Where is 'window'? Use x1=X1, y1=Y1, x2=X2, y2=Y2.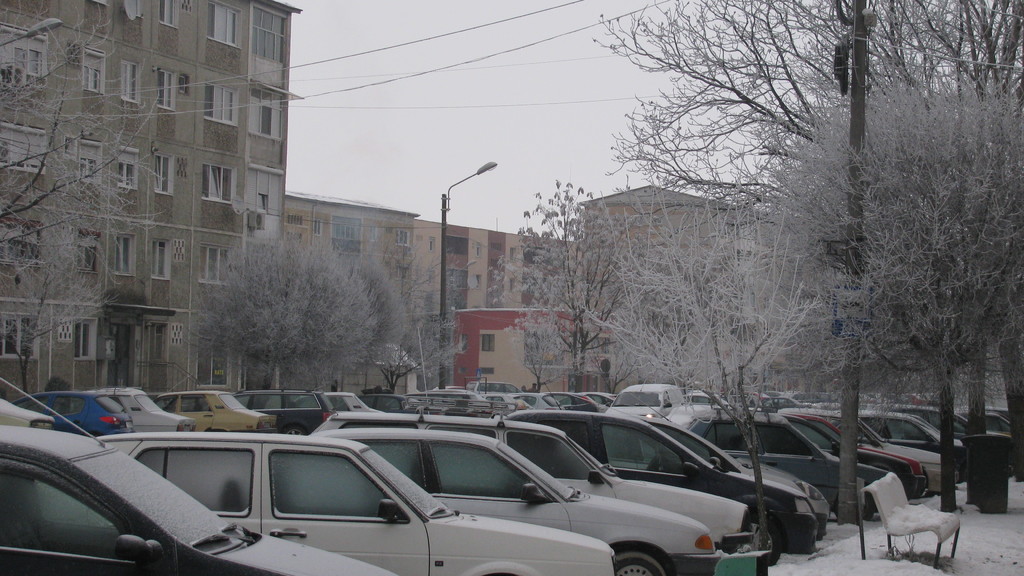
x1=204, y1=159, x2=235, y2=203.
